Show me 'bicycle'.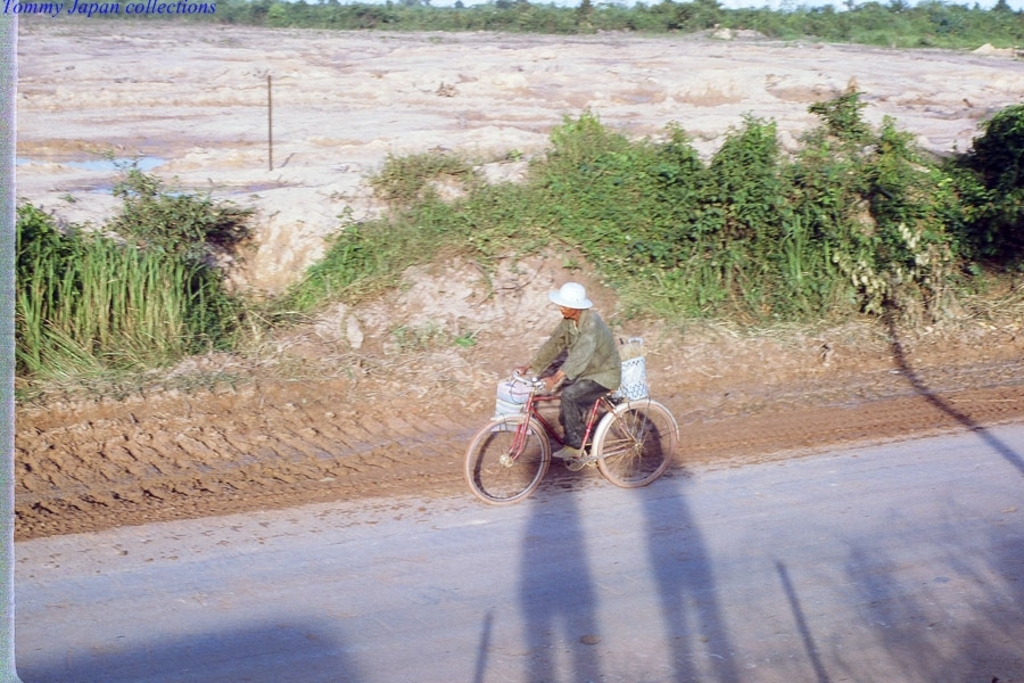
'bicycle' is here: 463, 370, 682, 508.
